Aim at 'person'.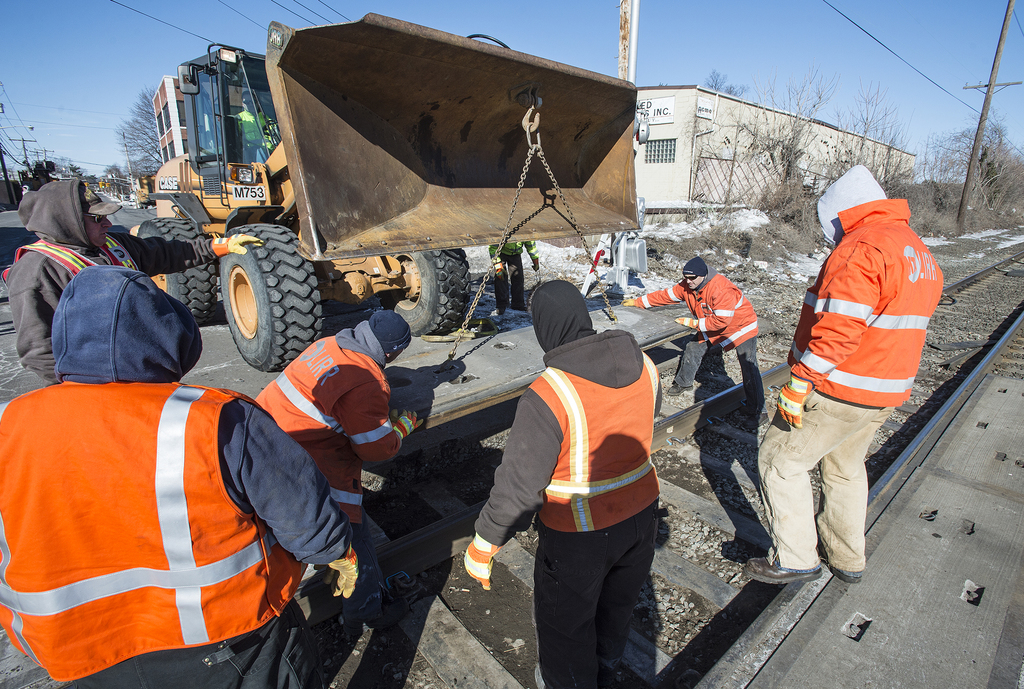
Aimed at 8,181,141,395.
